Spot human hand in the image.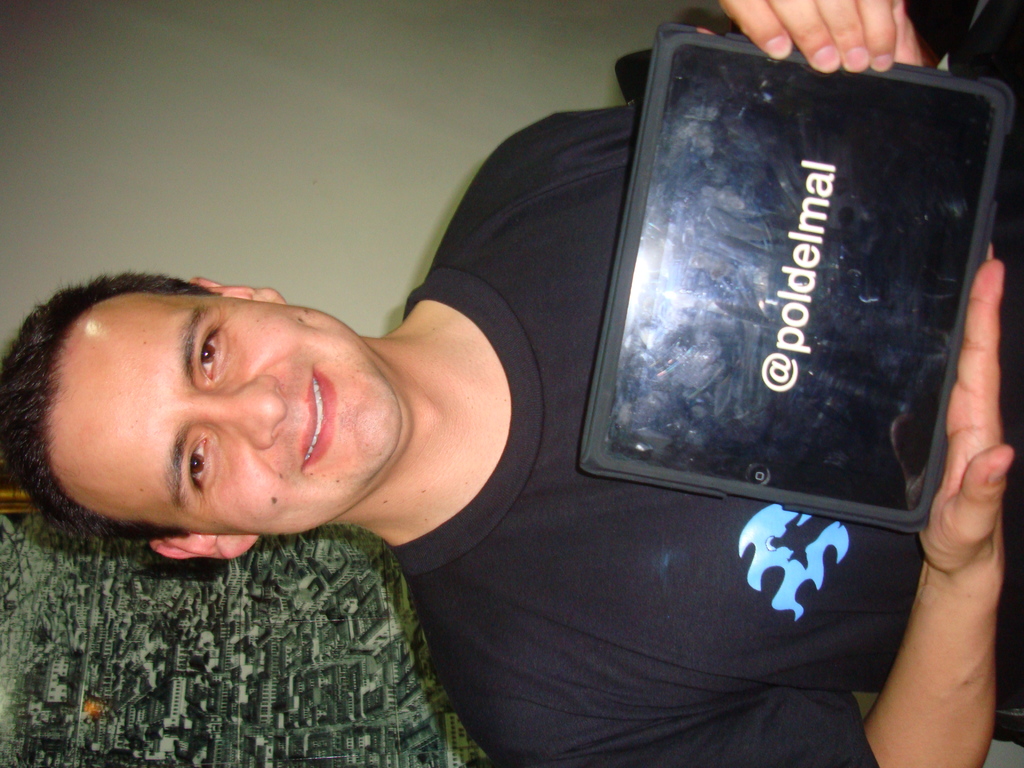
human hand found at Rect(712, 0, 924, 83).
